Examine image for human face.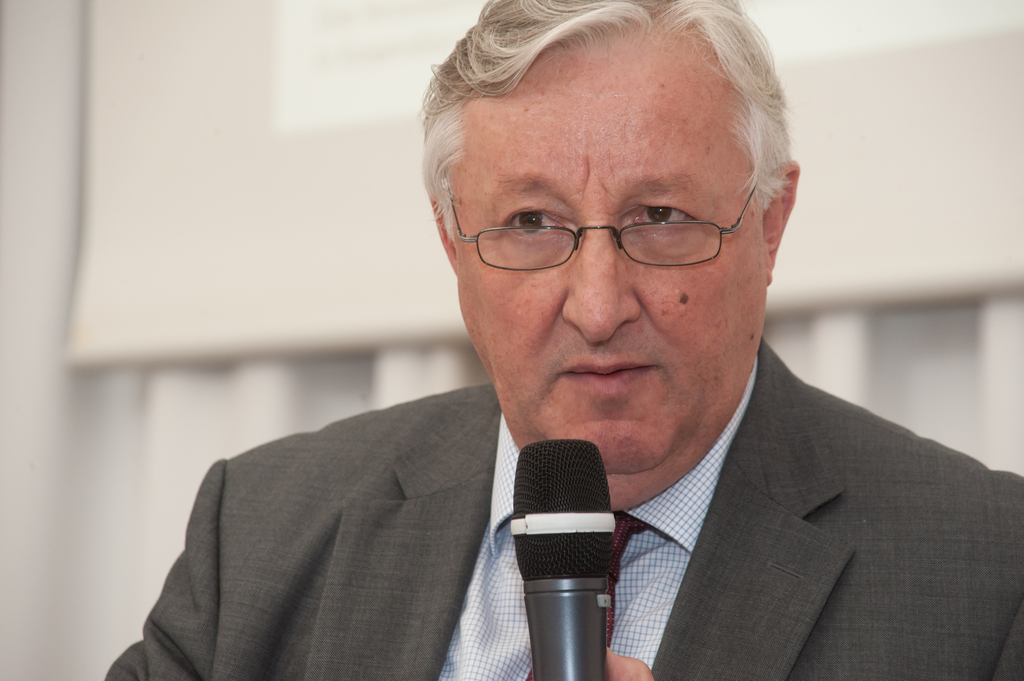
Examination result: 456:36:767:509.
